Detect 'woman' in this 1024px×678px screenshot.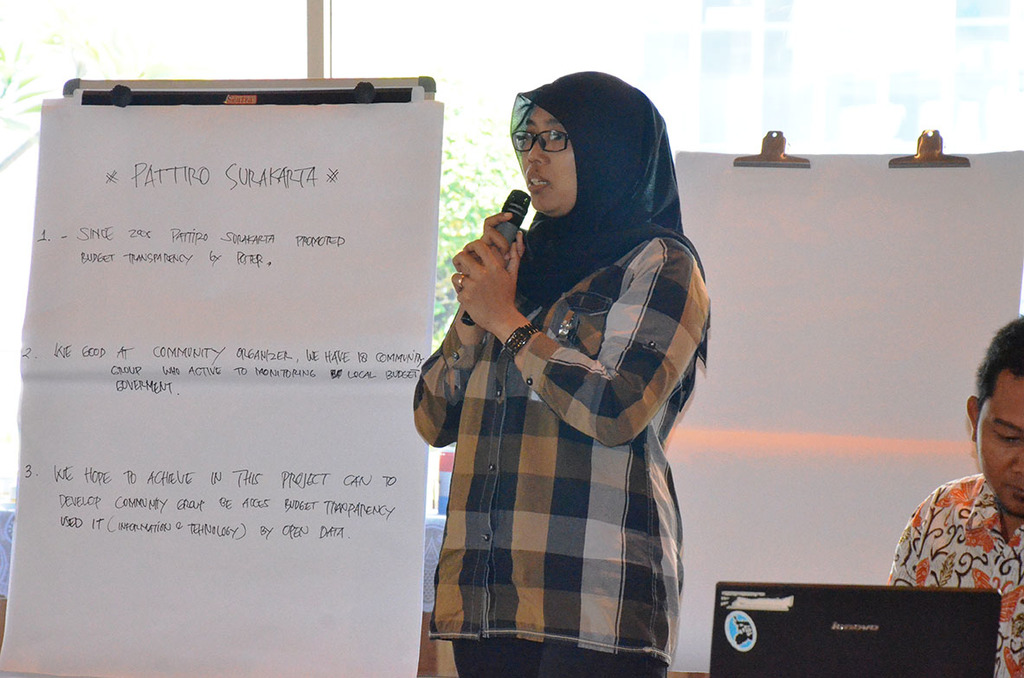
Detection: <region>404, 87, 721, 677</region>.
